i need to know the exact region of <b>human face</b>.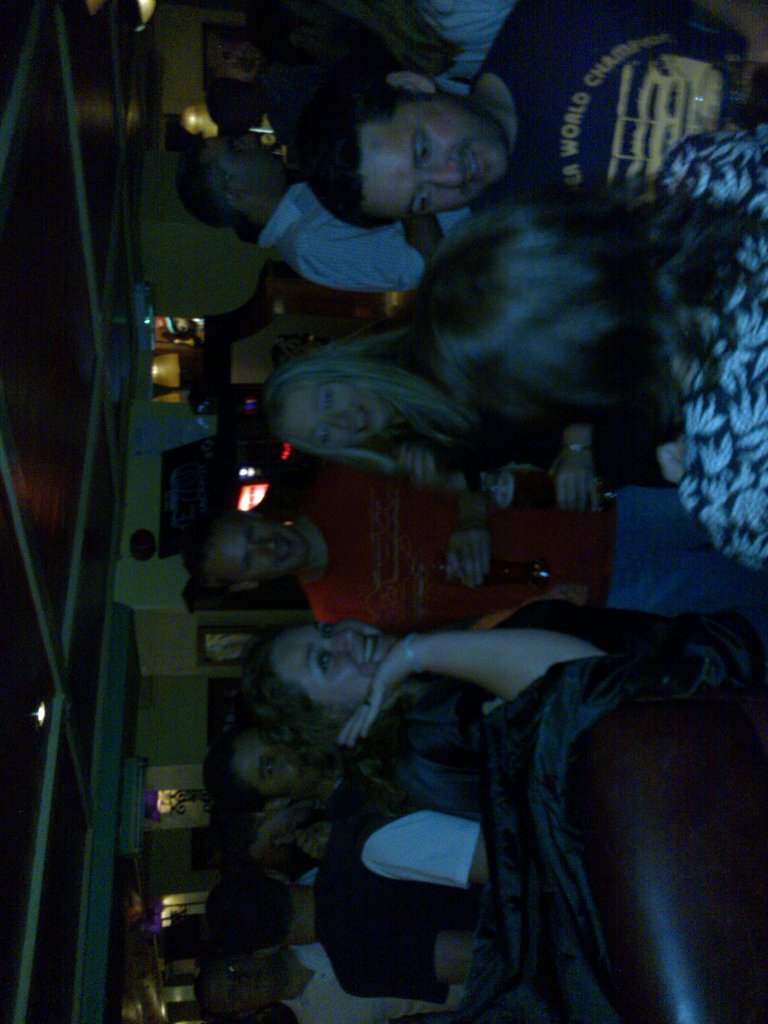
Region: 198 137 292 196.
